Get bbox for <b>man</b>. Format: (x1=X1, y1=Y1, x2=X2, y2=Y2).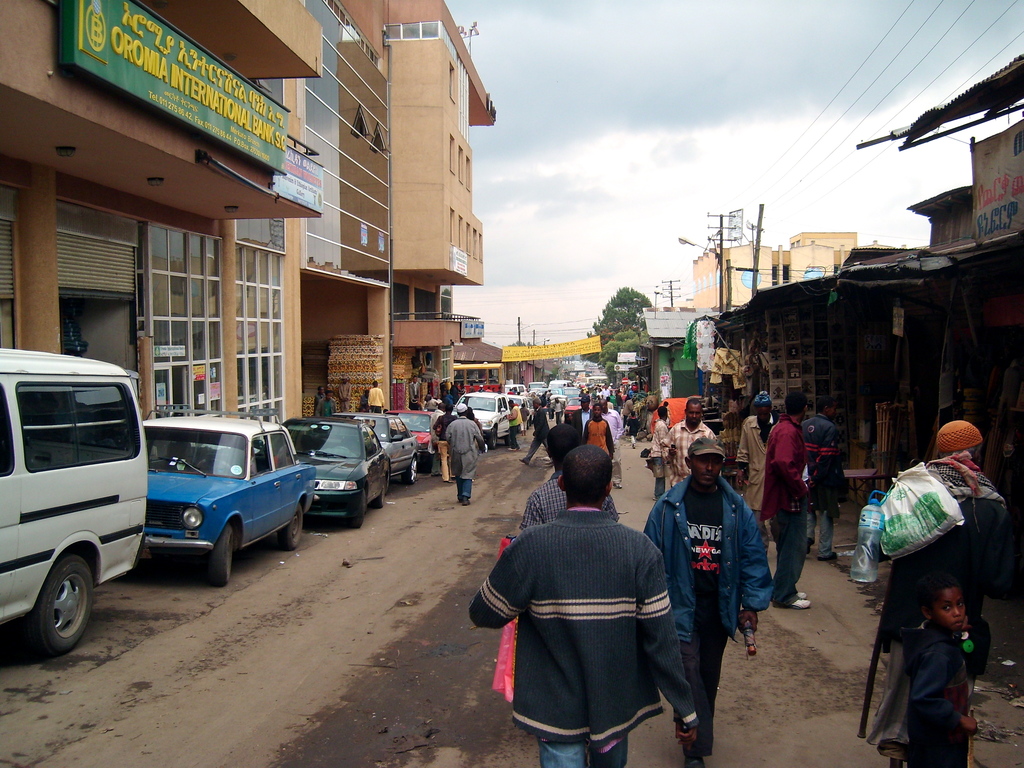
(x1=595, y1=398, x2=620, y2=443).
